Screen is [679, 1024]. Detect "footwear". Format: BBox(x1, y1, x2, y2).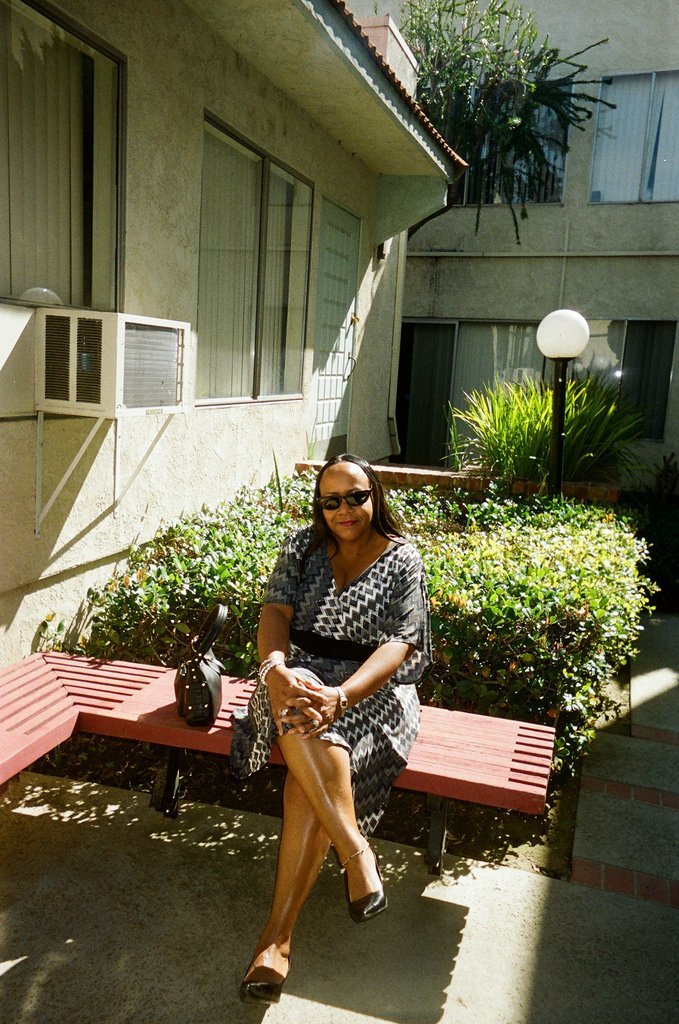
BBox(345, 846, 394, 923).
